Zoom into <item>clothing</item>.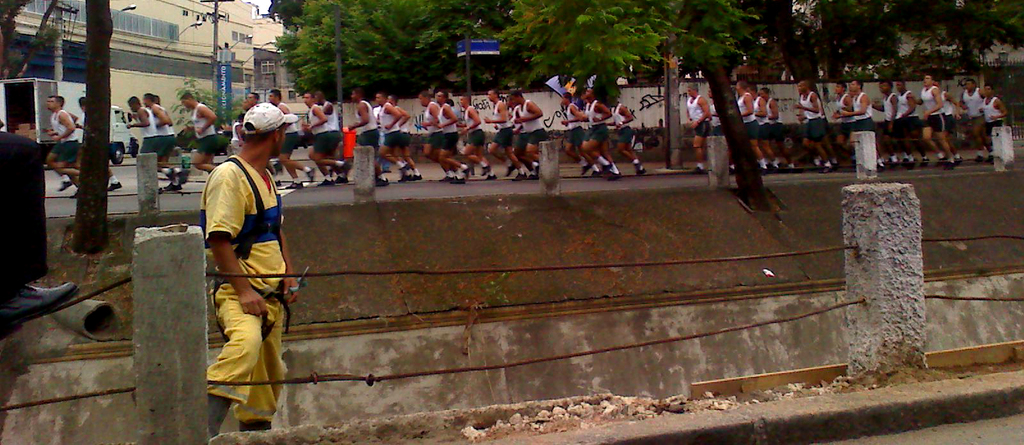
Zoom target: l=611, t=105, r=632, b=141.
